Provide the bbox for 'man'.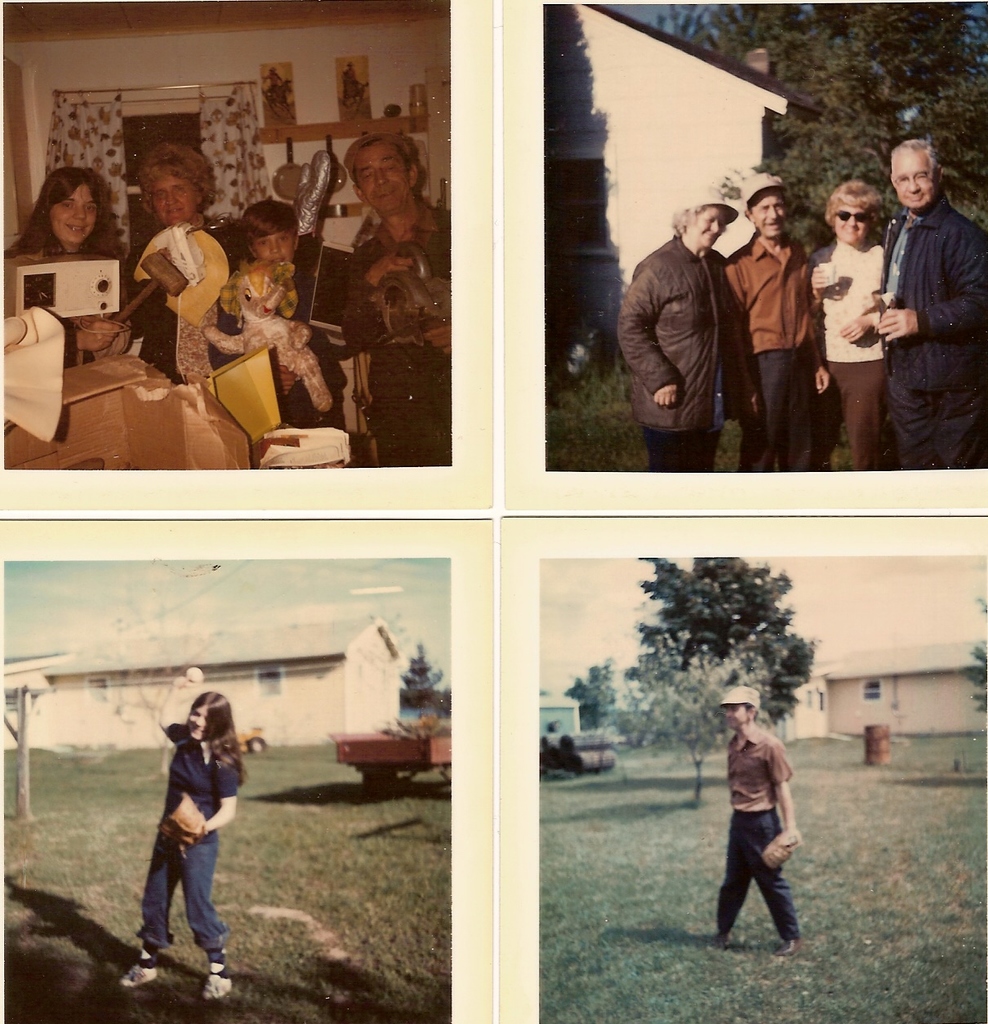
(699,693,821,938).
